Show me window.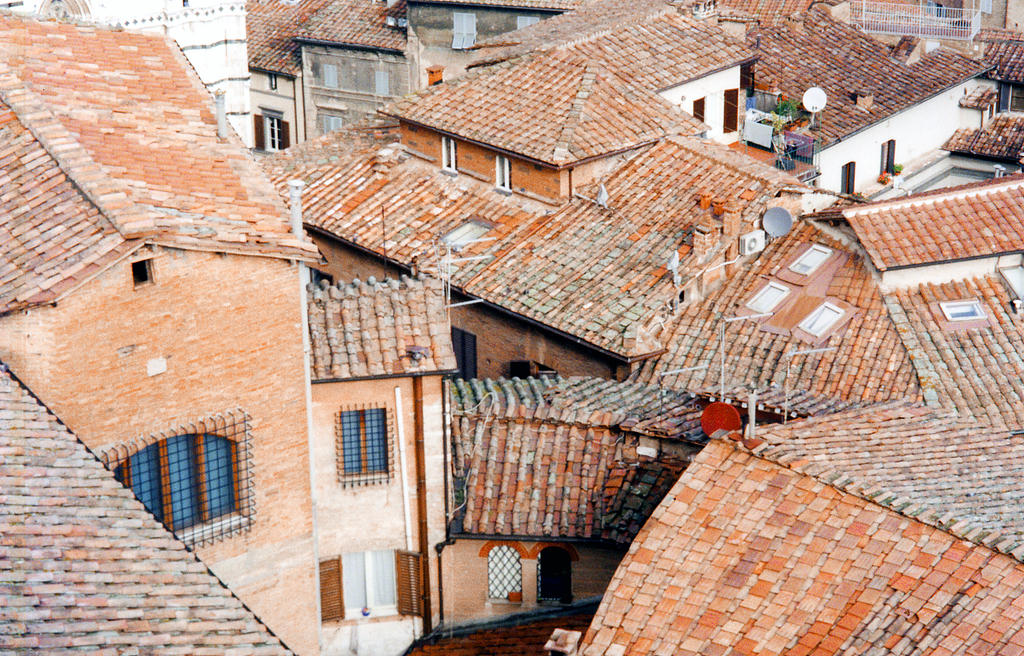
window is here: detection(252, 109, 289, 147).
